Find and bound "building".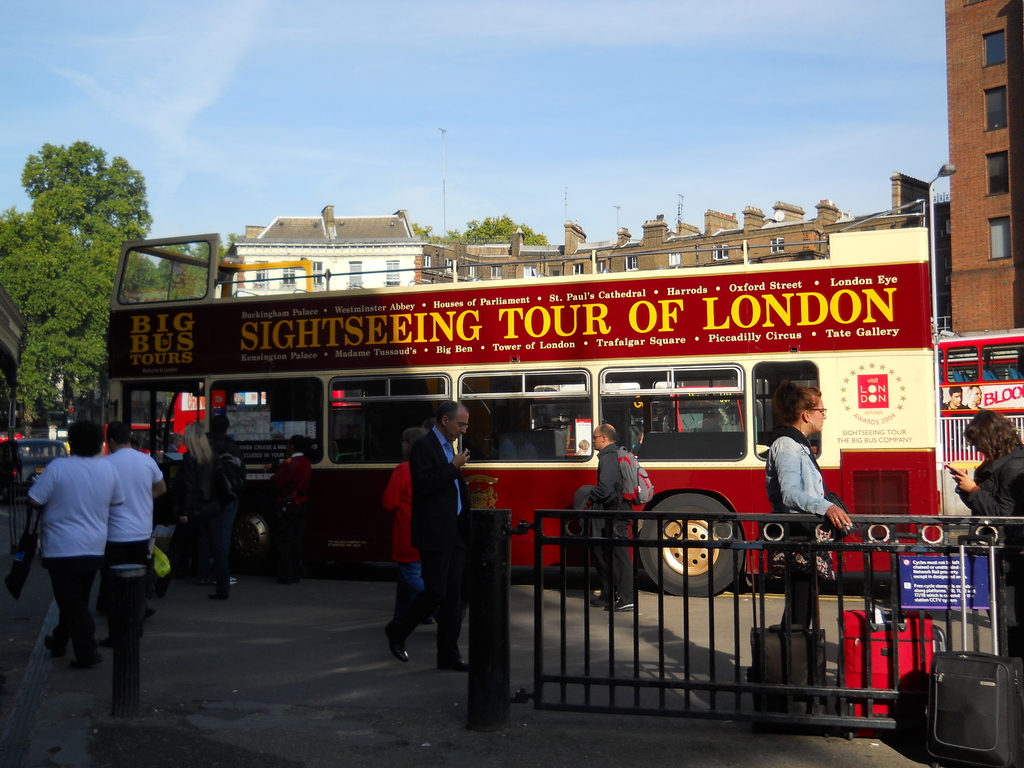
Bound: region(417, 170, 950, 333).
